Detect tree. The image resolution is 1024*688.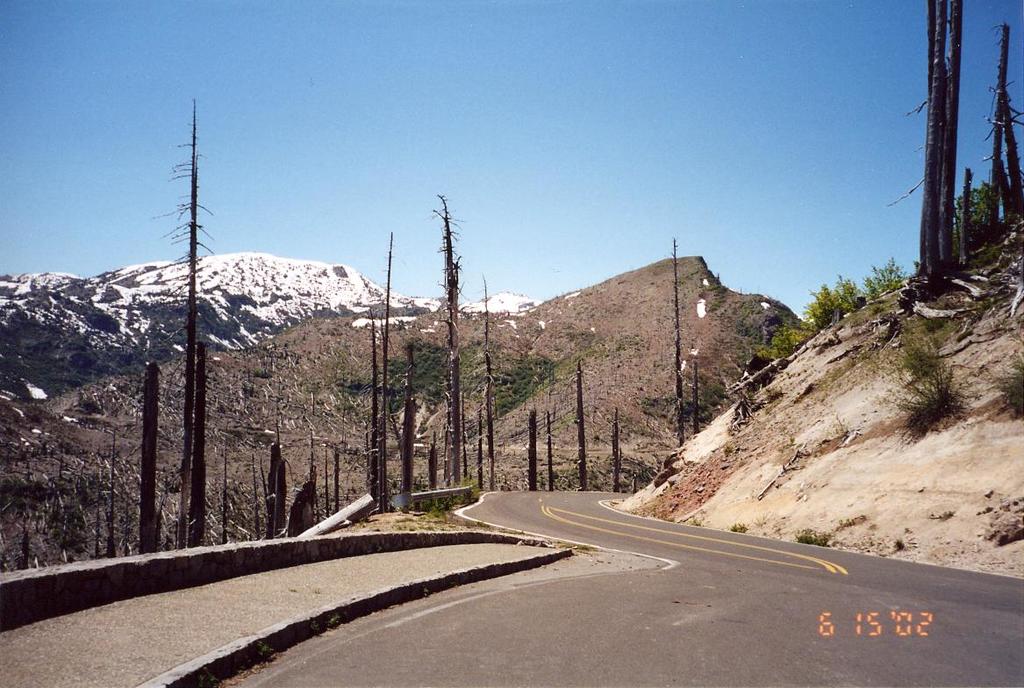
[276, 419, 280, 441].
